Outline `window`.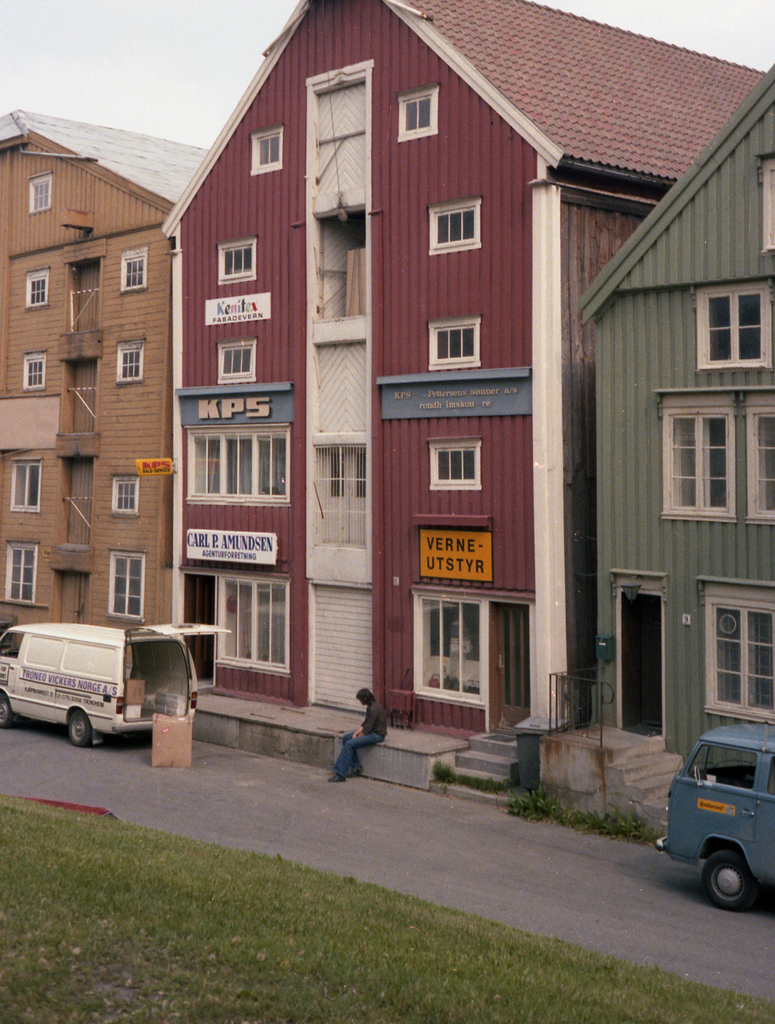
Outline: left=28, top=273, right=50, bottom=305.
